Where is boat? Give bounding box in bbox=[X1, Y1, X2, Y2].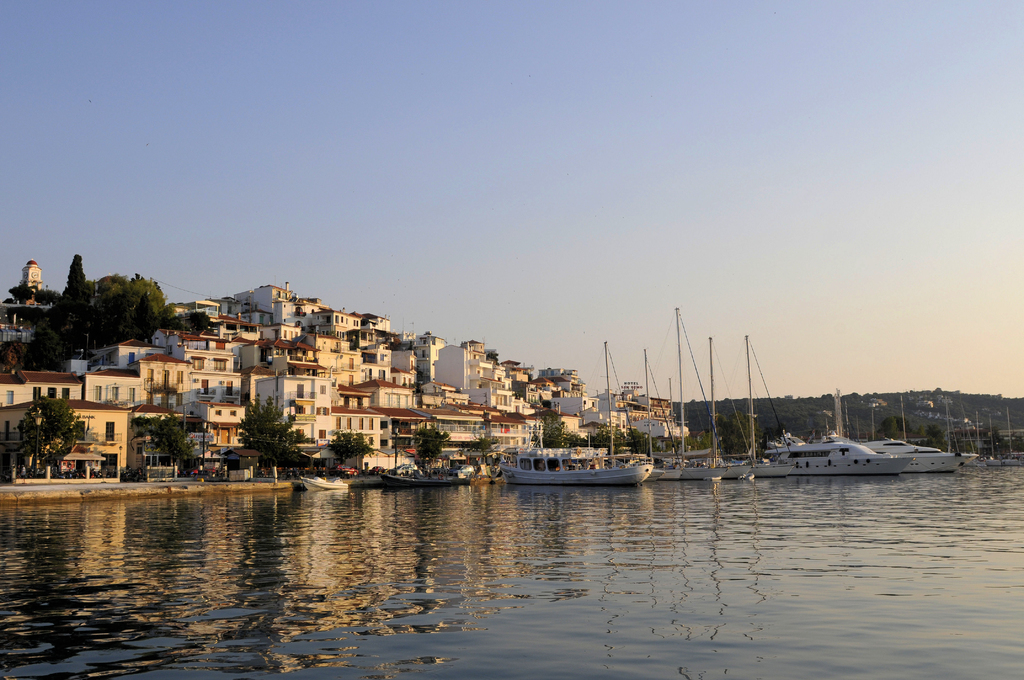
bbox=[491, 333, 649, 486].
